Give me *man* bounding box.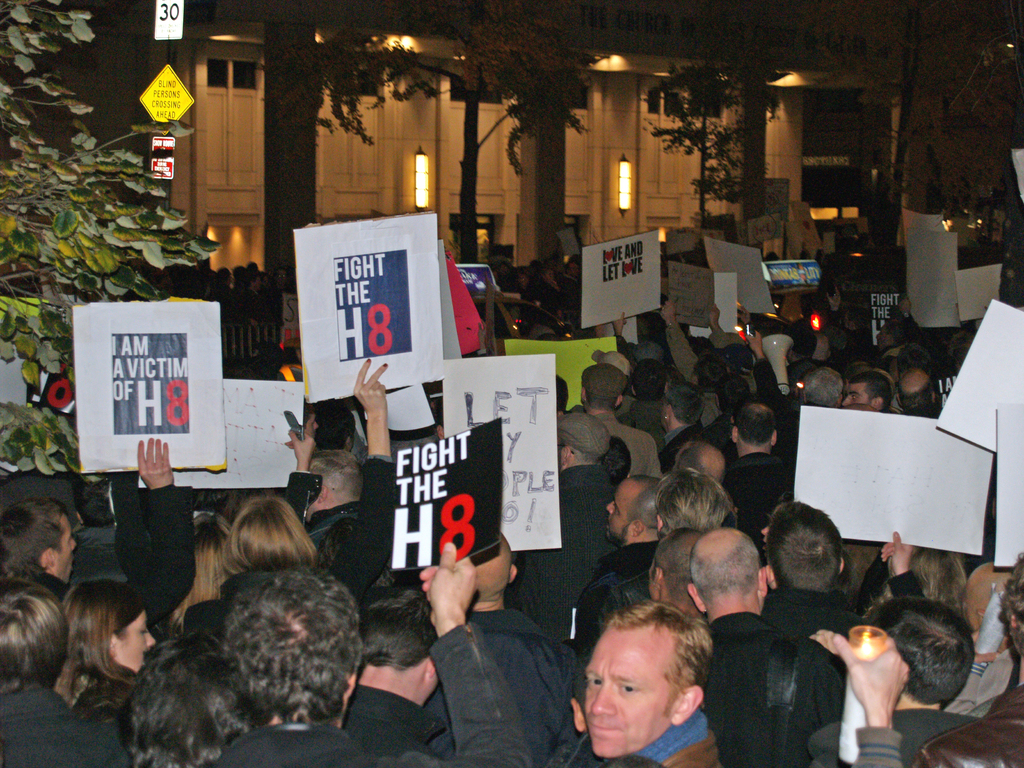
bbox(546, 588, 731, 767).
